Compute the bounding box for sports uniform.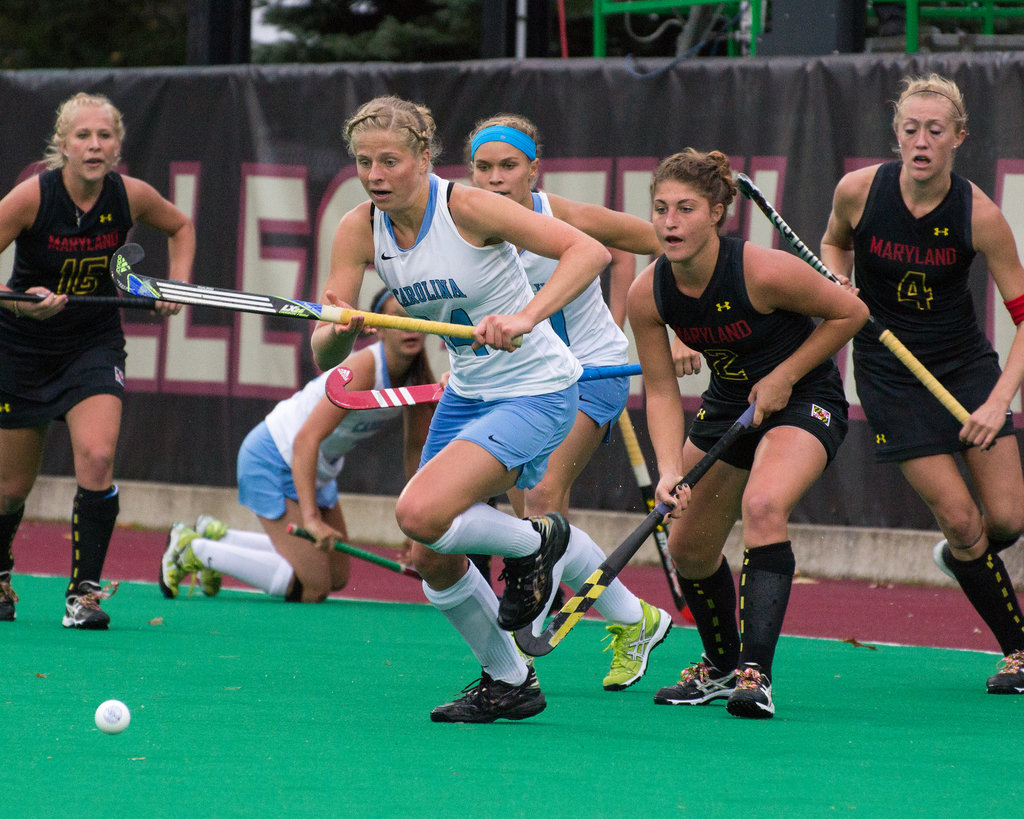
bbox(159, 341, 415, 599).
